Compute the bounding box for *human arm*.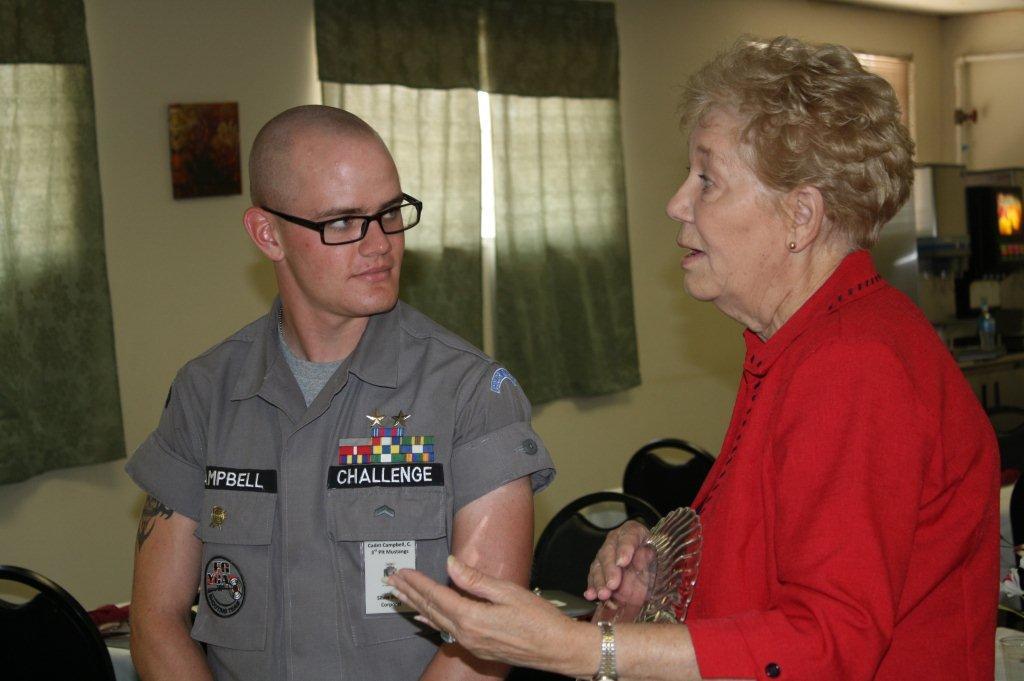
<box>423,368,540,680</box>.
